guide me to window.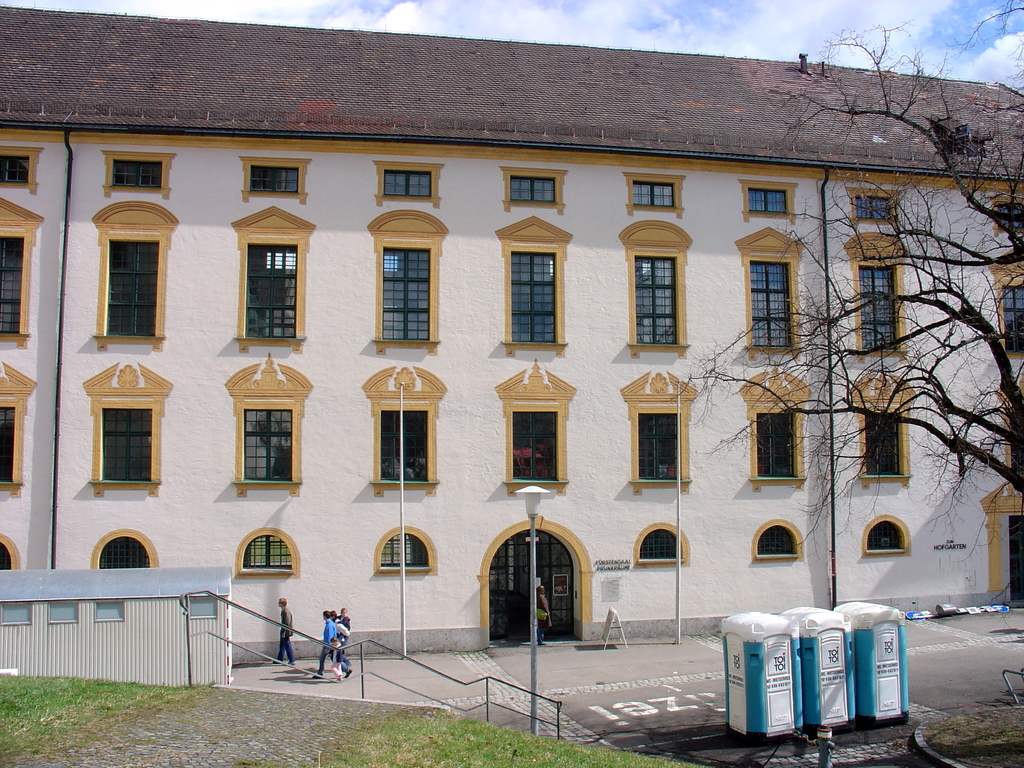
Guidance: pyautogui.locateOnScreen(380, 529, 433, 566).
